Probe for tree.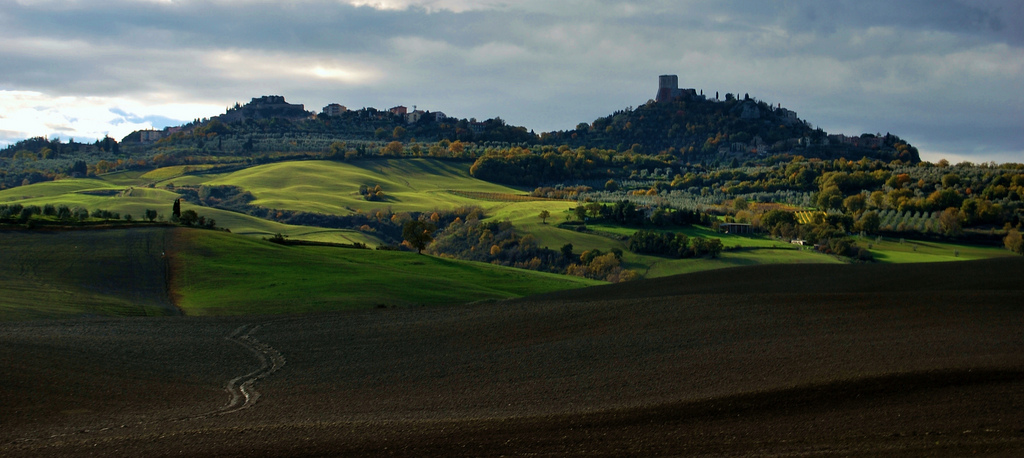
Probe result: box=[640, 169, 647, 179].
